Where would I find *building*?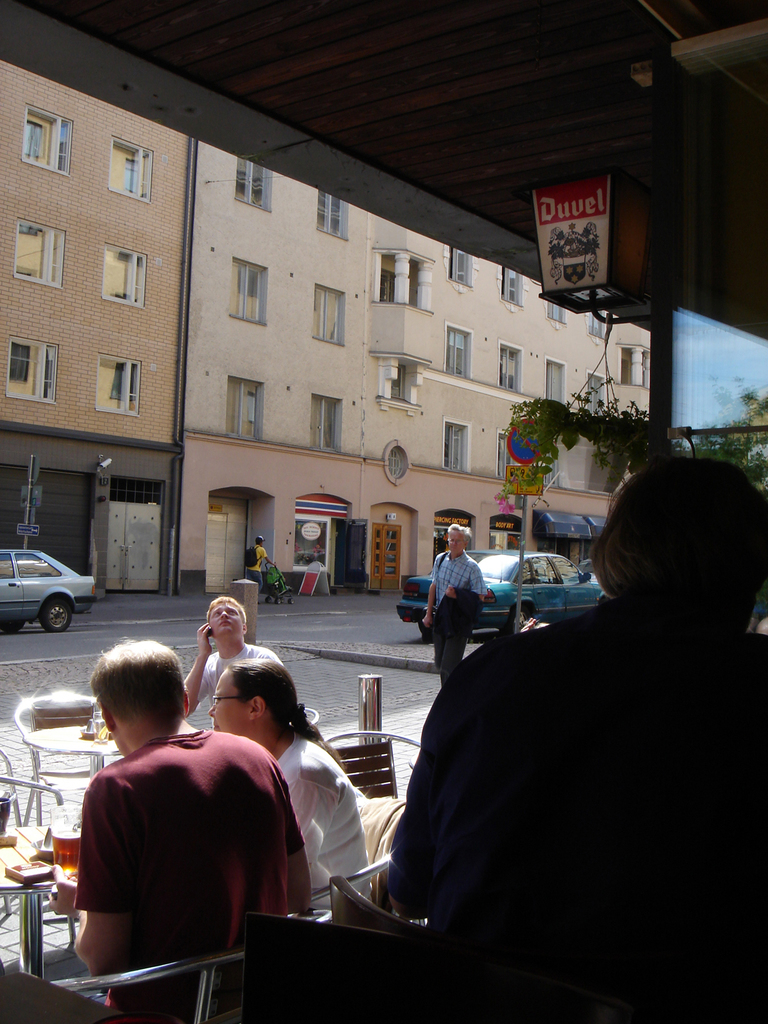
At {"x1": 0, "y1": 0, "x2": 651, "y2": 593}.
